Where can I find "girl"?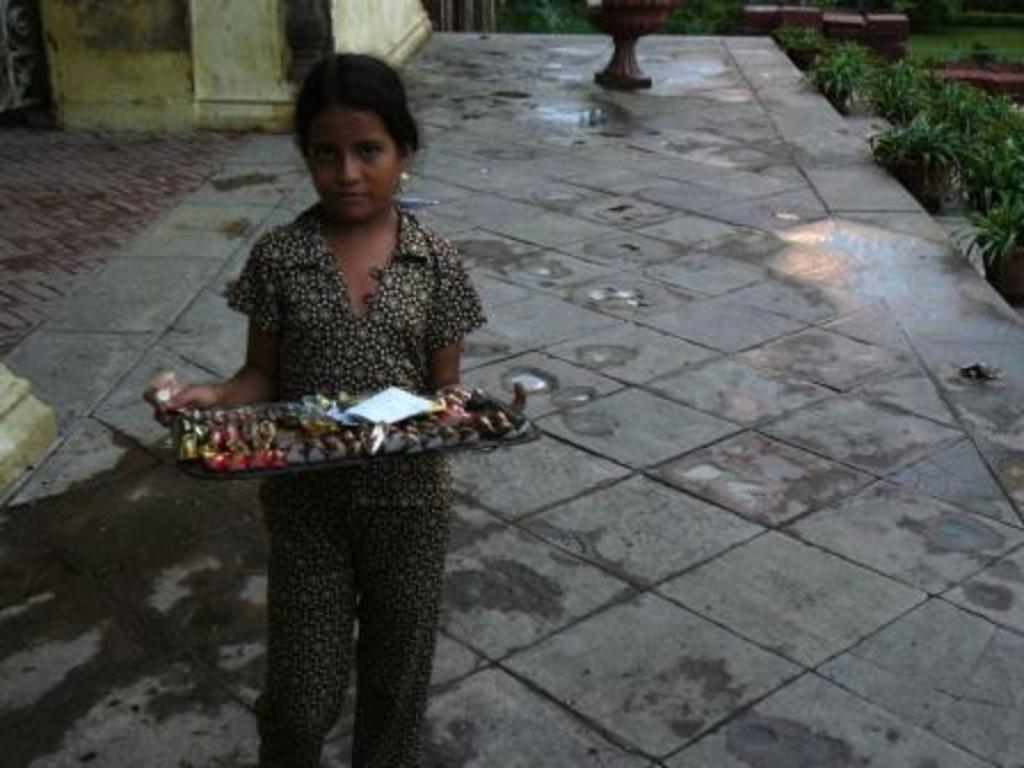
You can find it at {"x1": 146, "y1": 53, "x2": 526, "y2": 766}.
